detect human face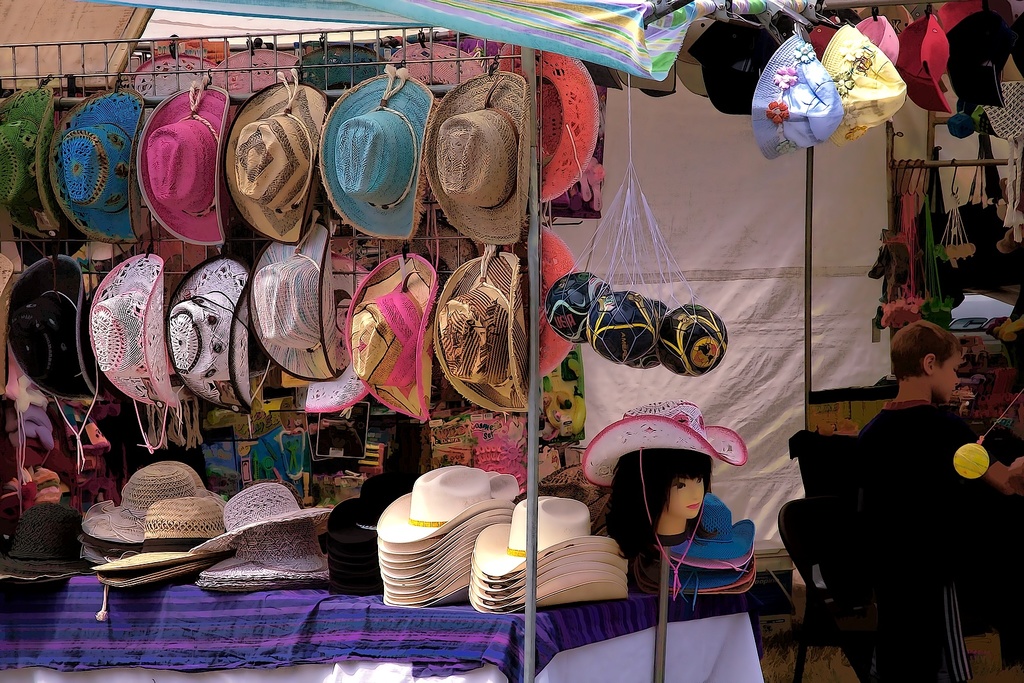
rect(669, 461, 705, 519)
